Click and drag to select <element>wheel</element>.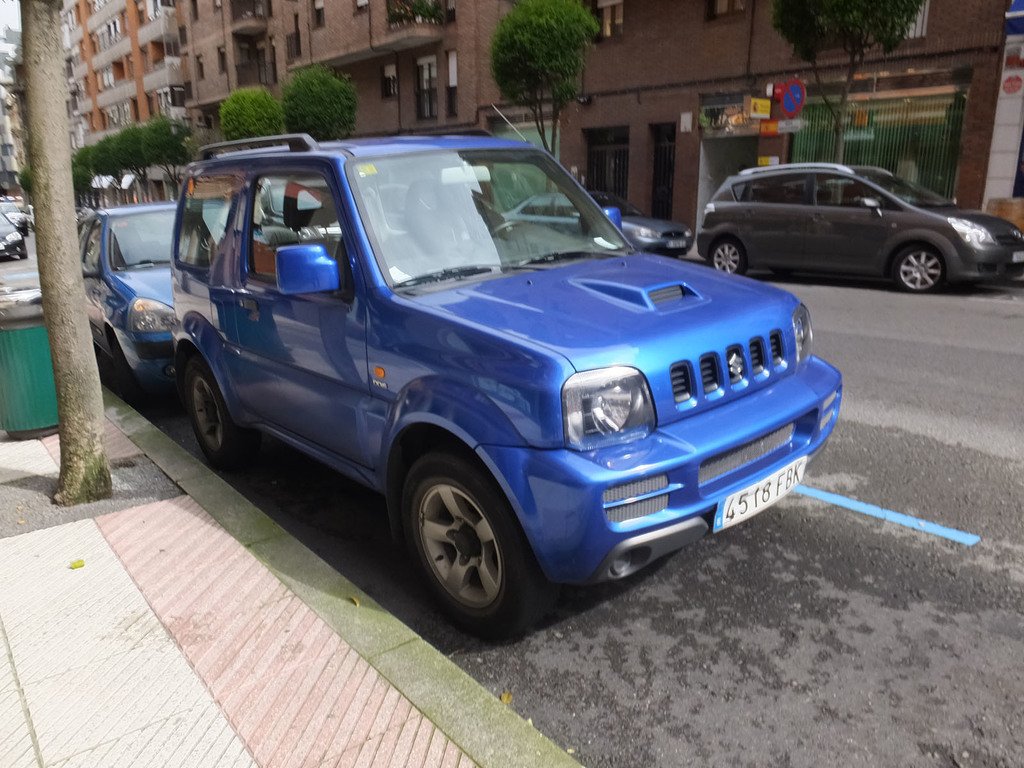
Selection: region(485, 220, 522, 241).
